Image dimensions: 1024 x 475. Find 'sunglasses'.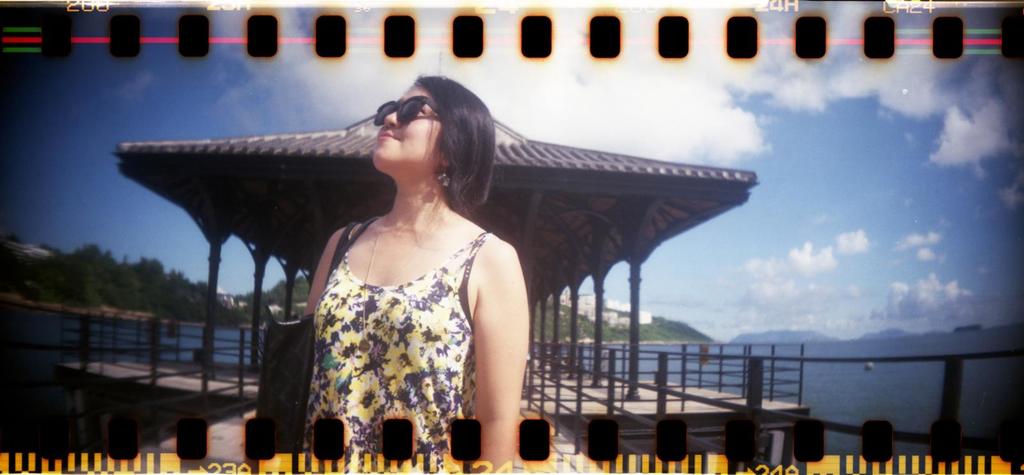
374/95/438/126.
